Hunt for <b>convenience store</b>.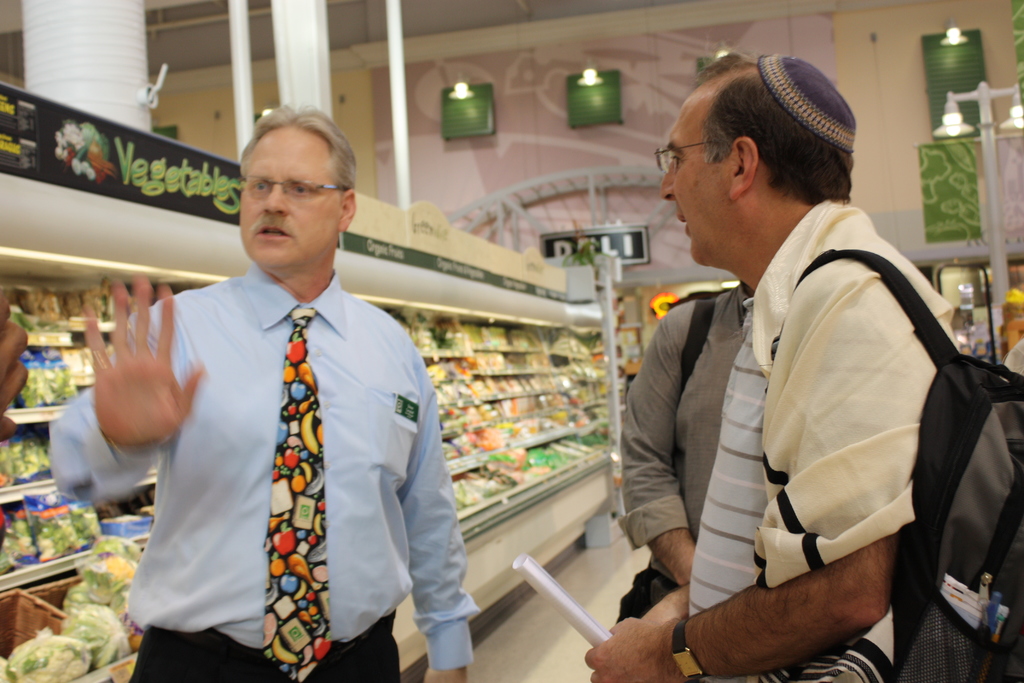
Hunted down at (left=0, top=63, right=1023, bottom=668).
